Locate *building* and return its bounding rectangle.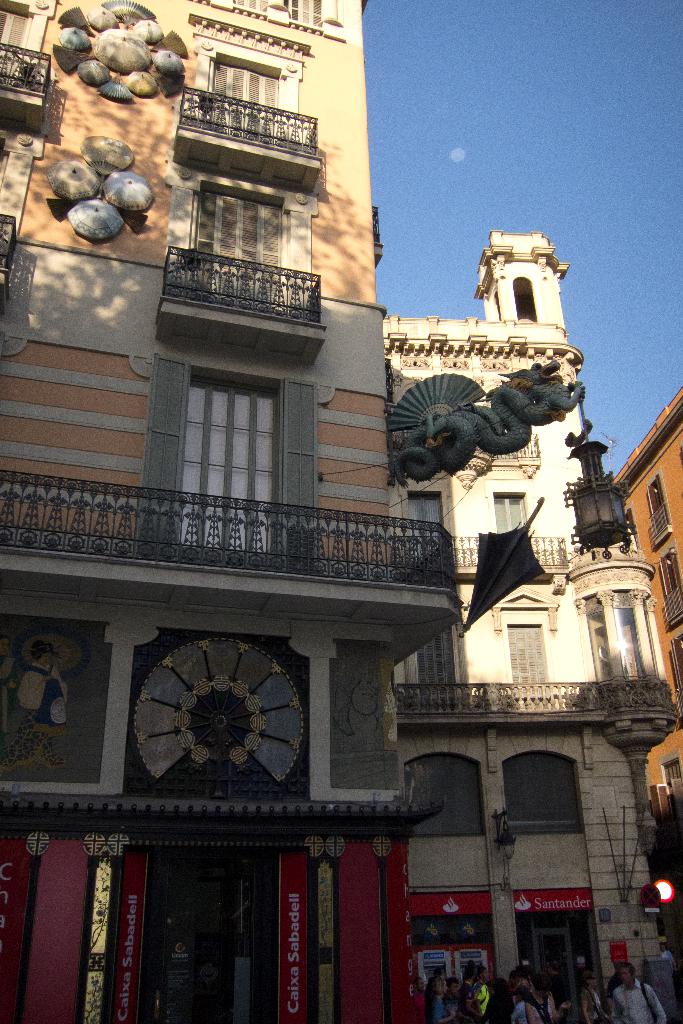
<bbox>614, 383, 682, 955</bbox>.
